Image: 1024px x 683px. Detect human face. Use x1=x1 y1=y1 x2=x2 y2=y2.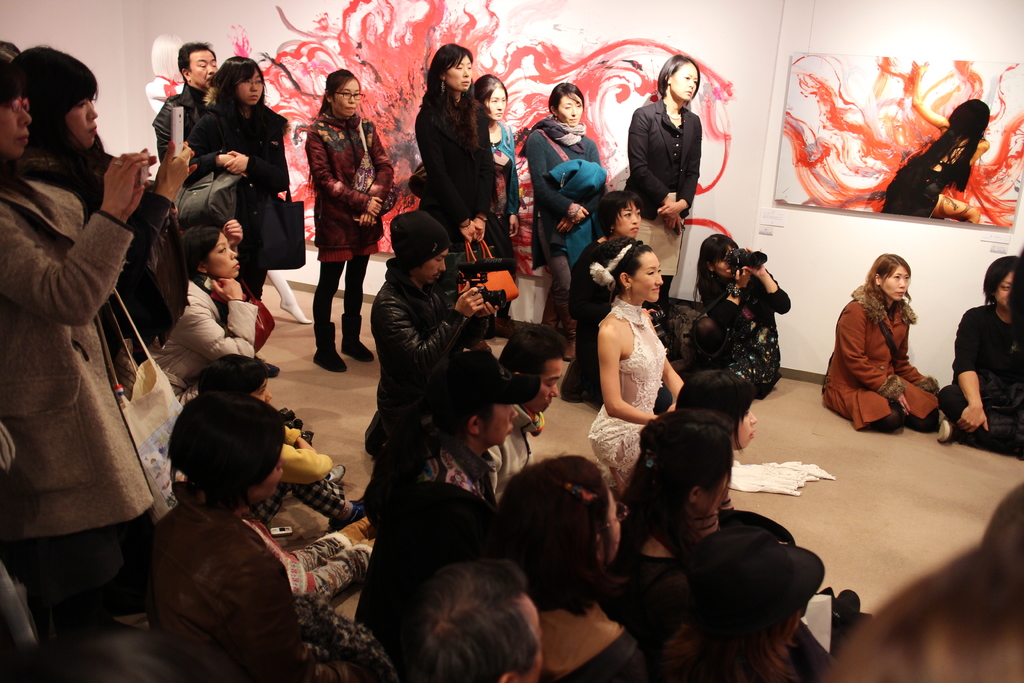
x1=632 y1=252 x2=662 y2=302.
